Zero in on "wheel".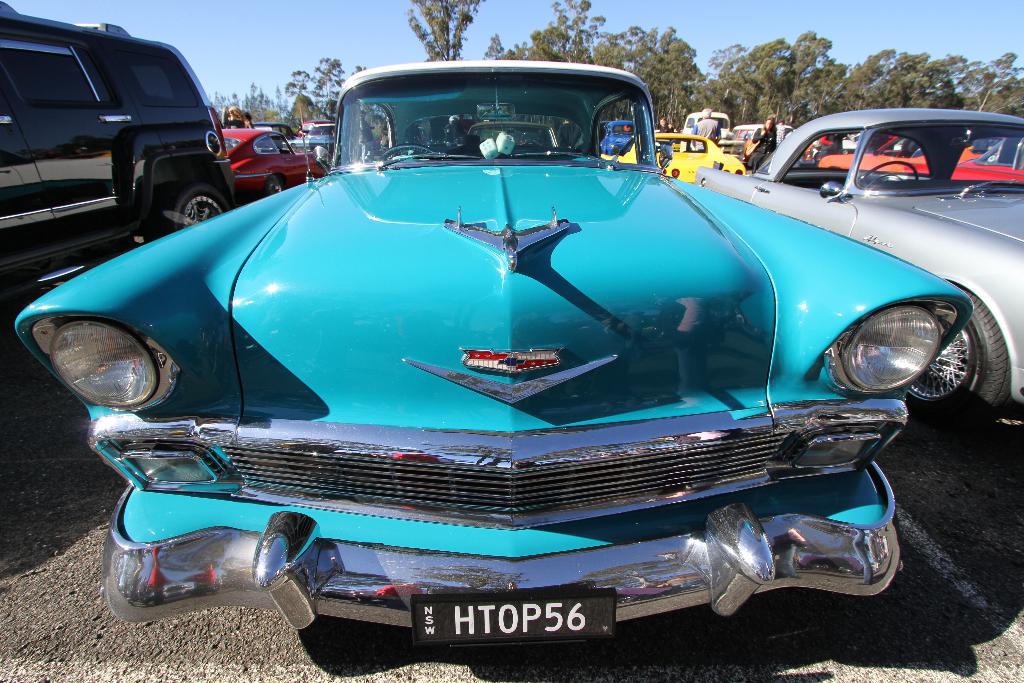
Zeroed in: box=[260, 173, 286, 195].
